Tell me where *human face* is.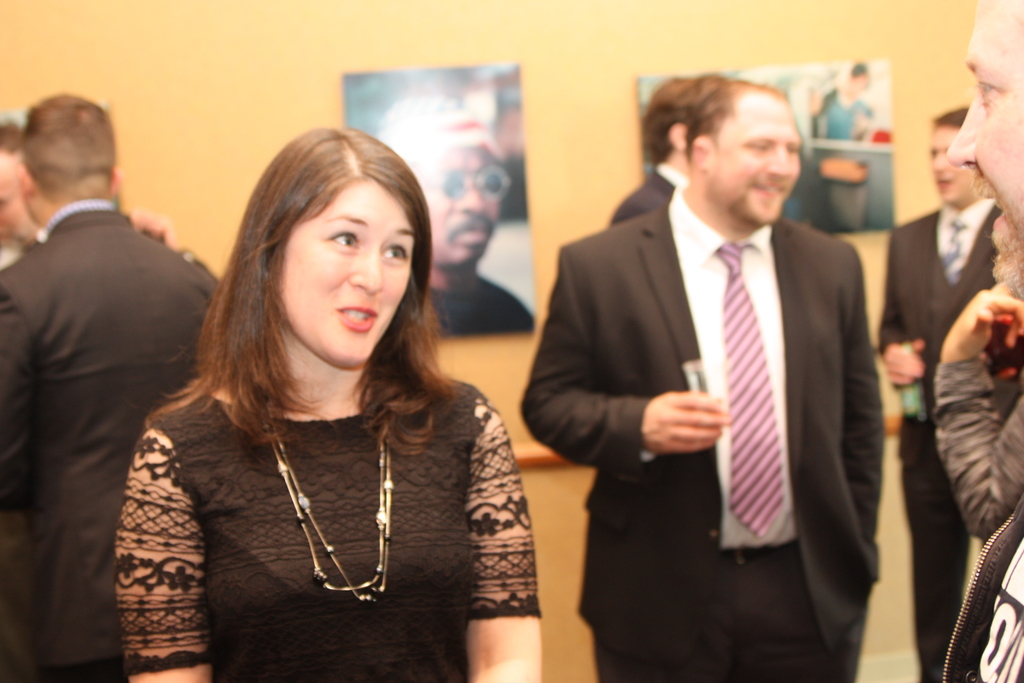
*human face* is at (left=930, top=124, right=973, bottom=206).
